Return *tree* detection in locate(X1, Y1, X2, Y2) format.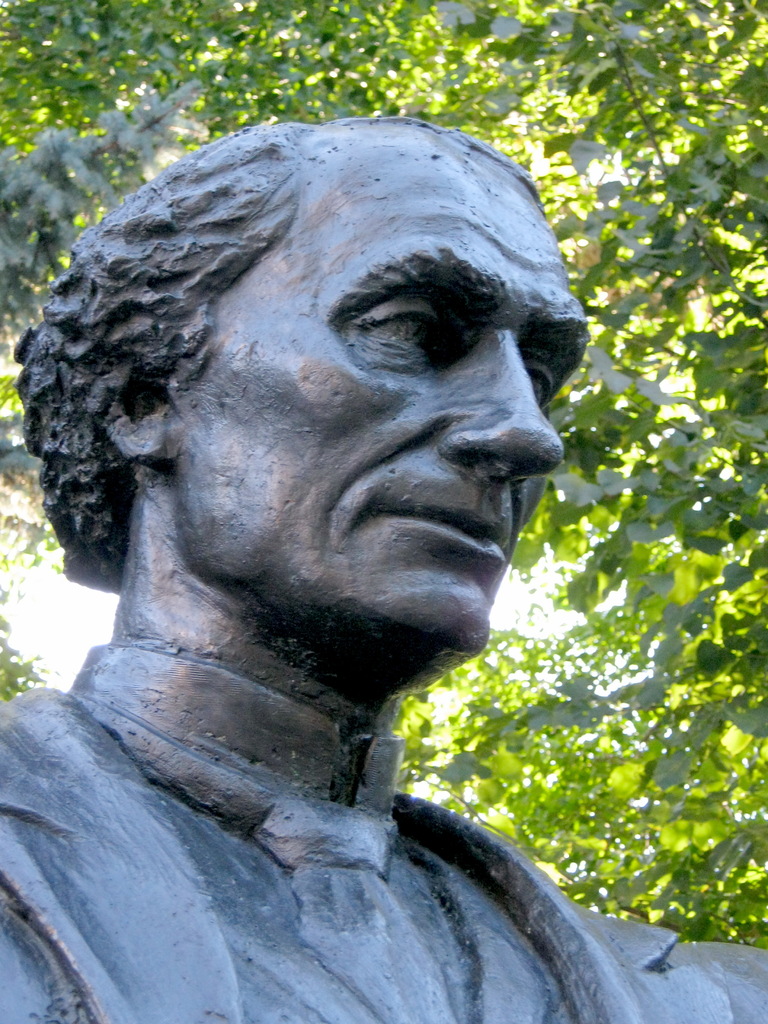
locate(0, 0, 767, 906).
